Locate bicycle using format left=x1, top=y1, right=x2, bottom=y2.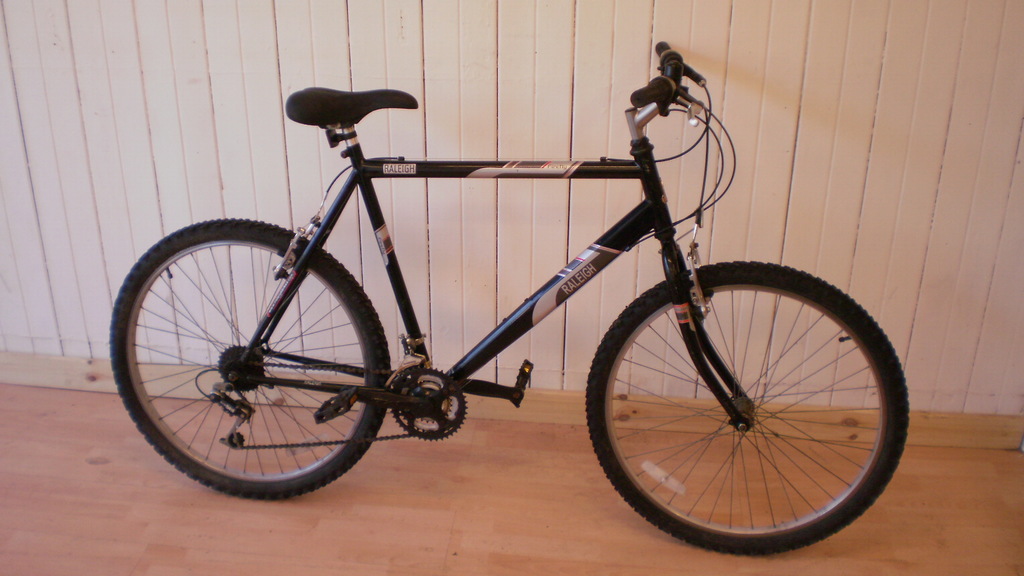
left=93, top=61, right=886, bottom=552.
